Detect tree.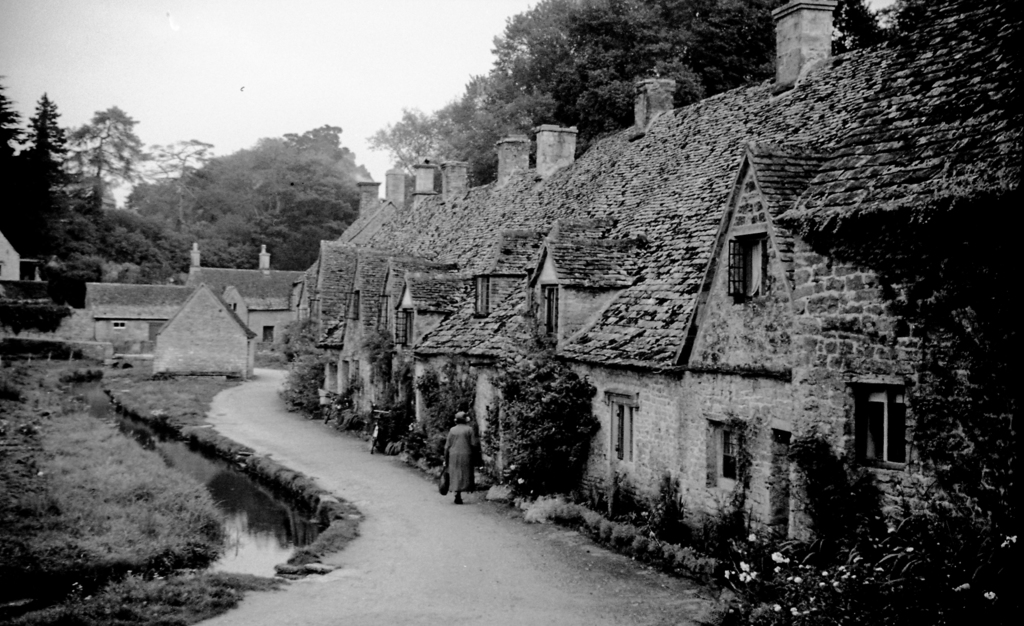
Detected at 453 9 562 154.
